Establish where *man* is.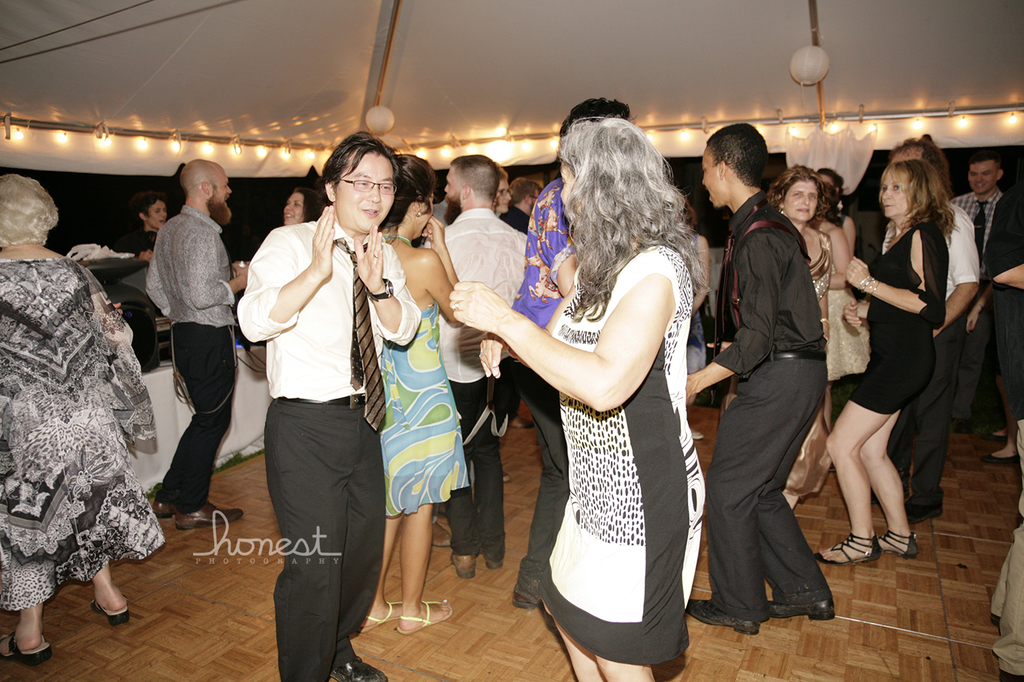
Established at 986/175/1023/681.
